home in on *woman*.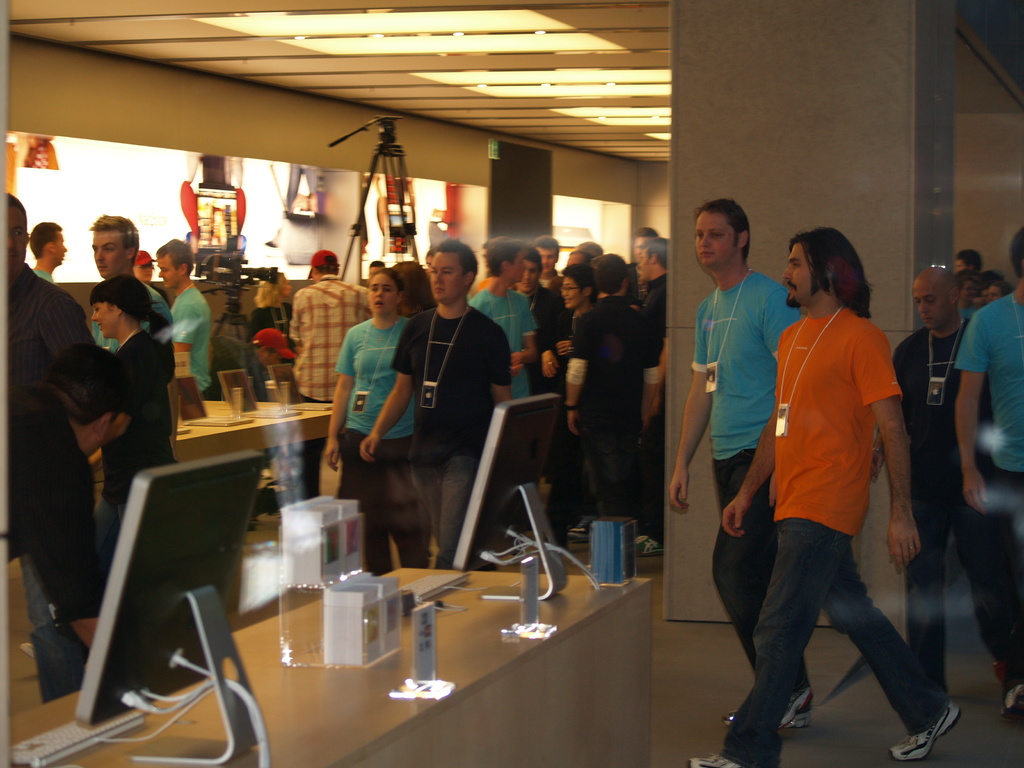
Homed in at {"left": 511, "top": 243, "right": 573, "bottom": 393}.
